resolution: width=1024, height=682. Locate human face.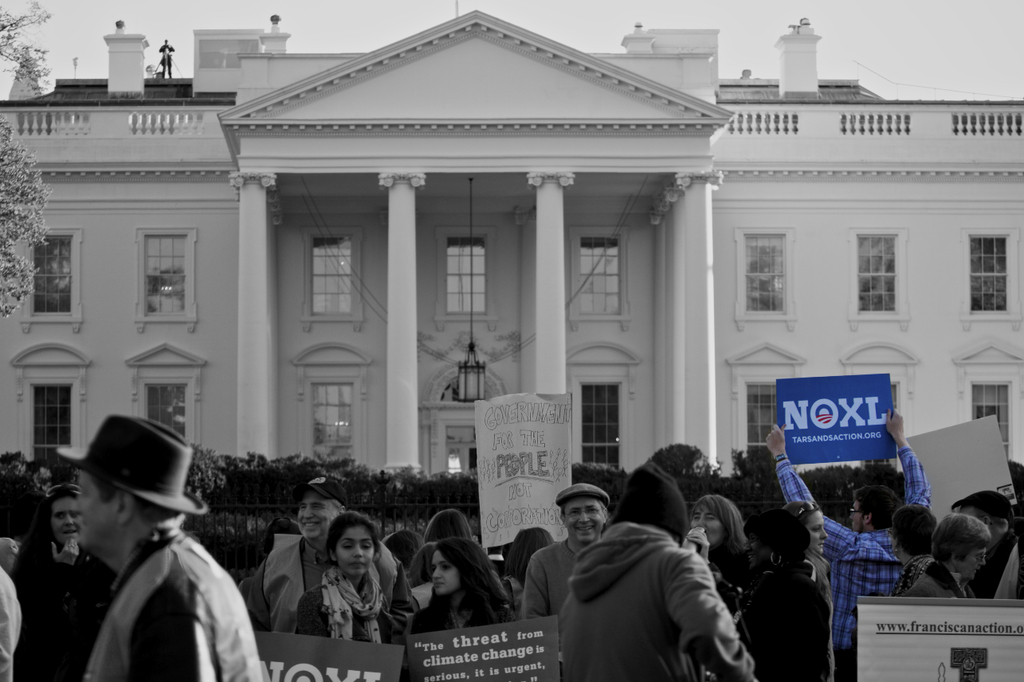
left=692, top=508, right=719, bottom=548.
